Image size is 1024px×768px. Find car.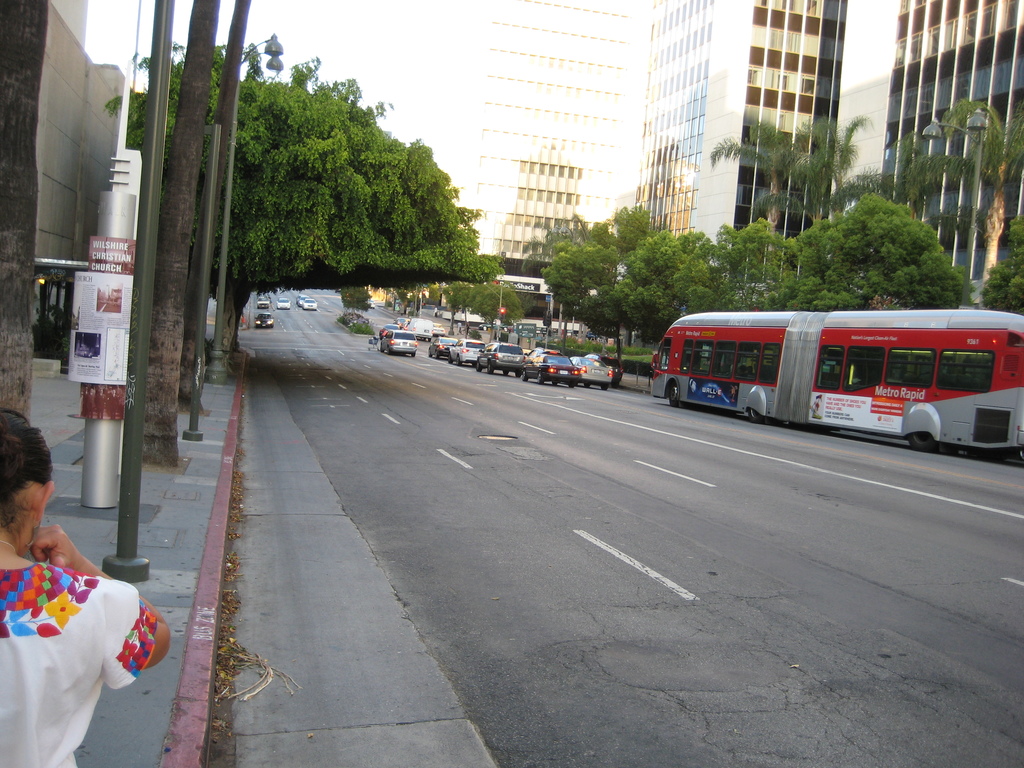
locate(479, 319, 511, 331).
